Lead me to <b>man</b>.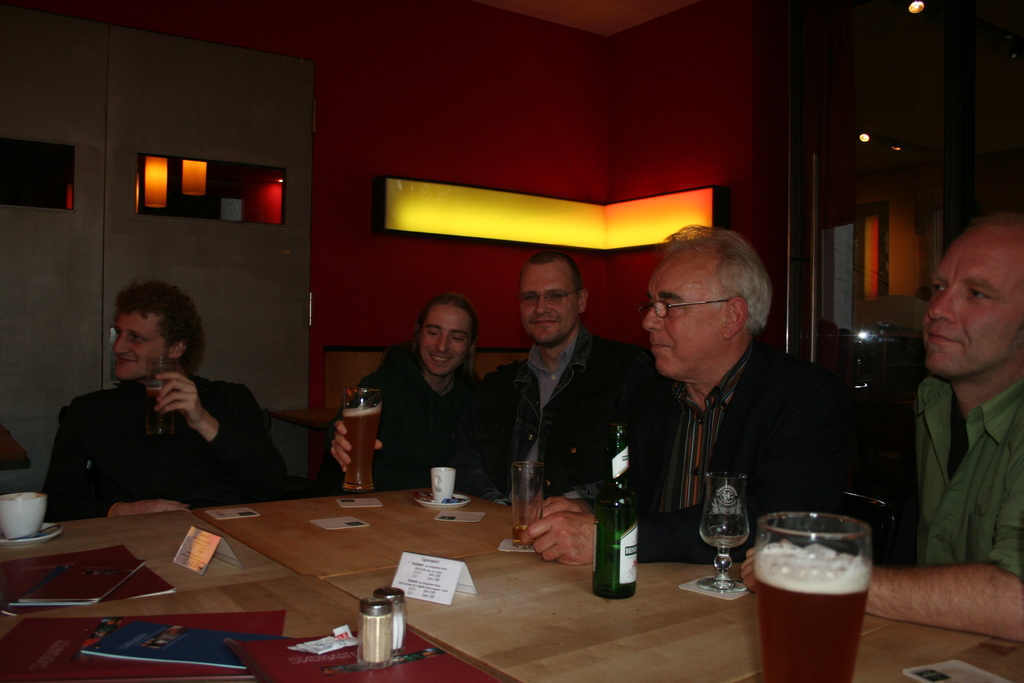
Lead to <region>739, 212, 1023, 640</region>.
